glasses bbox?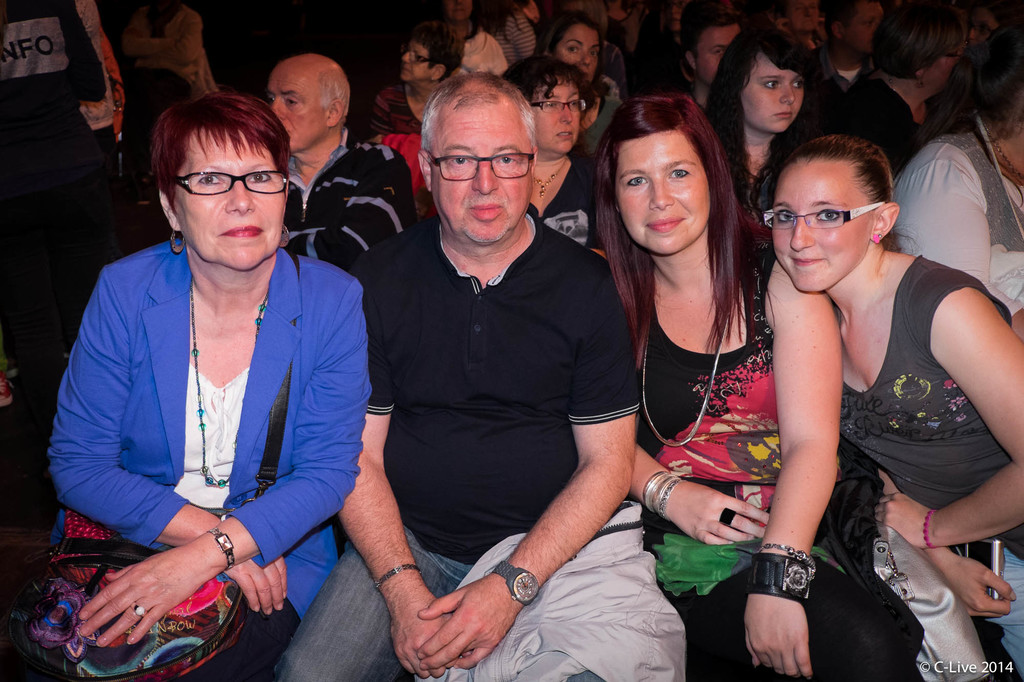
region(531, 97, 587, 116)
